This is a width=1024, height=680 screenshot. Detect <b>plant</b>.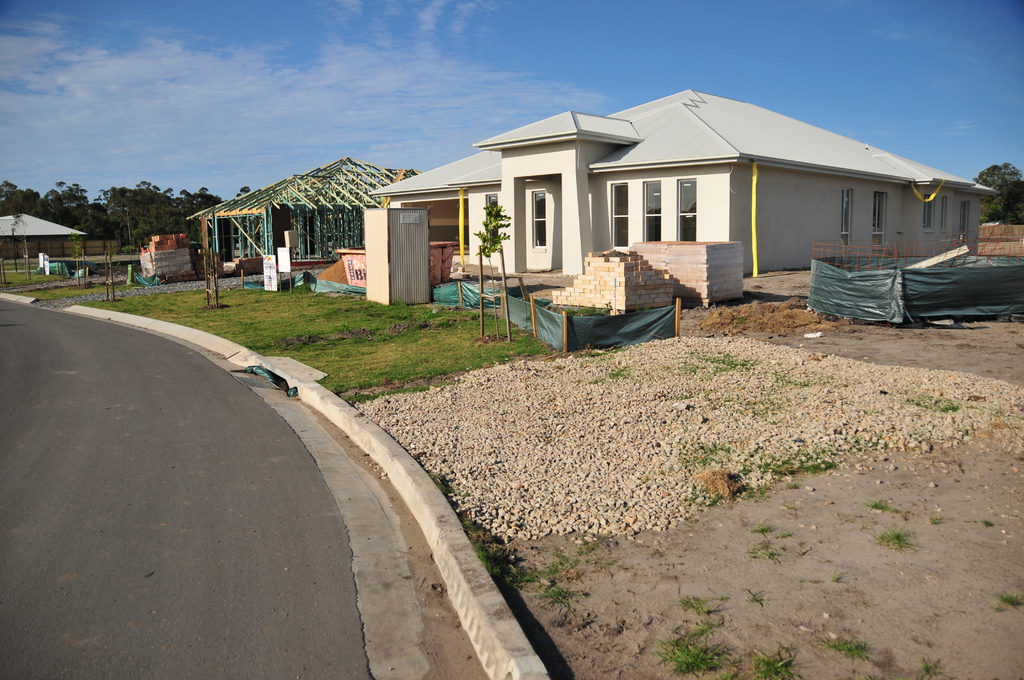
bbox=(979, 519, 991, 530).
